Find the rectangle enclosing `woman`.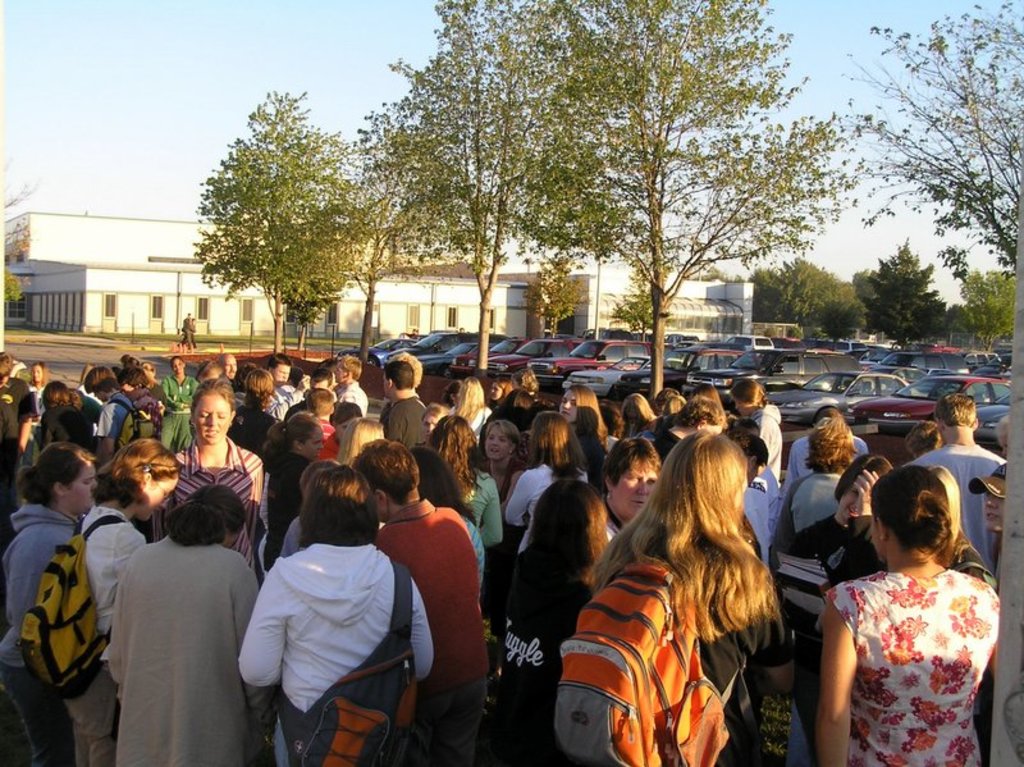
<region>558, 382, 600, 460</region>.
